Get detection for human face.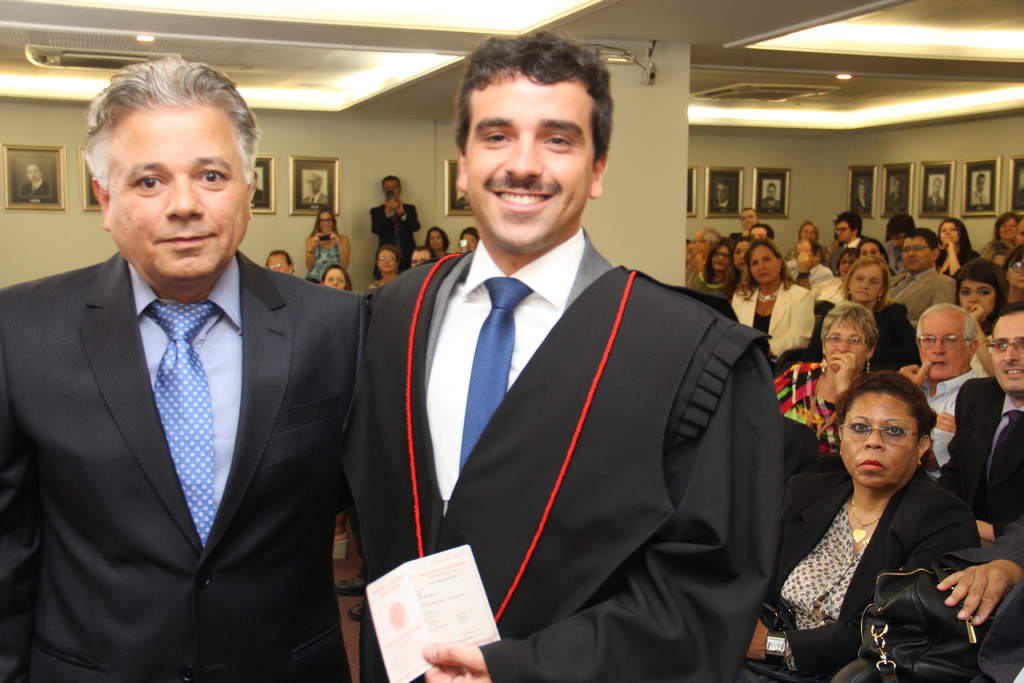
Detection: locate(425, 222, 447, 248).
